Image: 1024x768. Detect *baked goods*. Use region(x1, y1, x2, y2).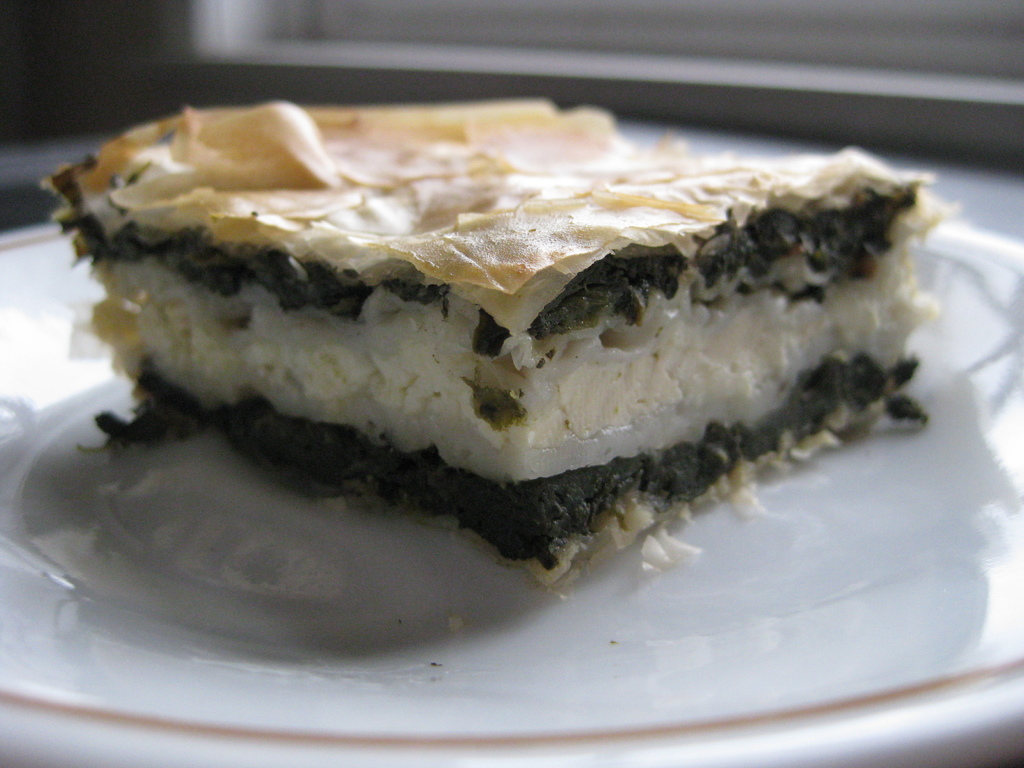
region(106, 82, 964, 609).
